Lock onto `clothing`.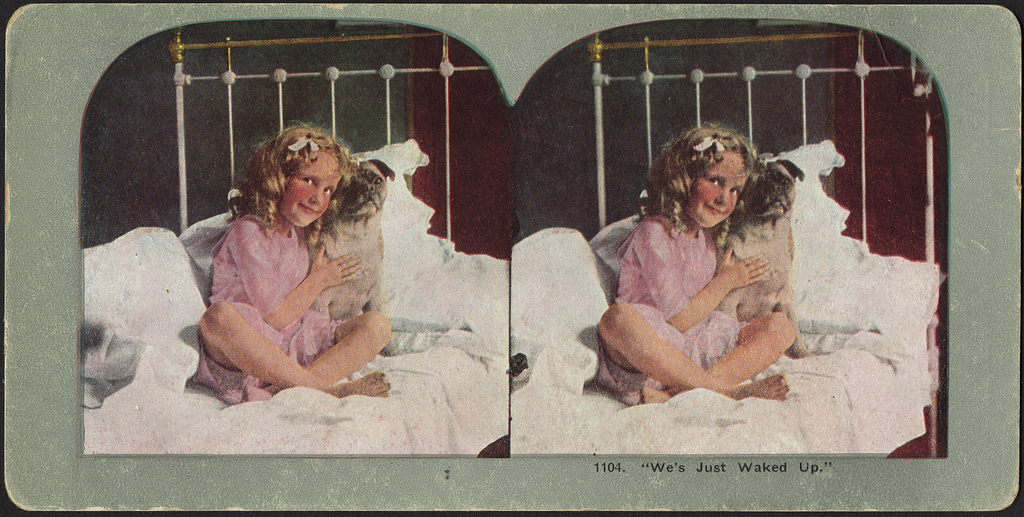
Locked: <box>190,218,360,409</box>.
